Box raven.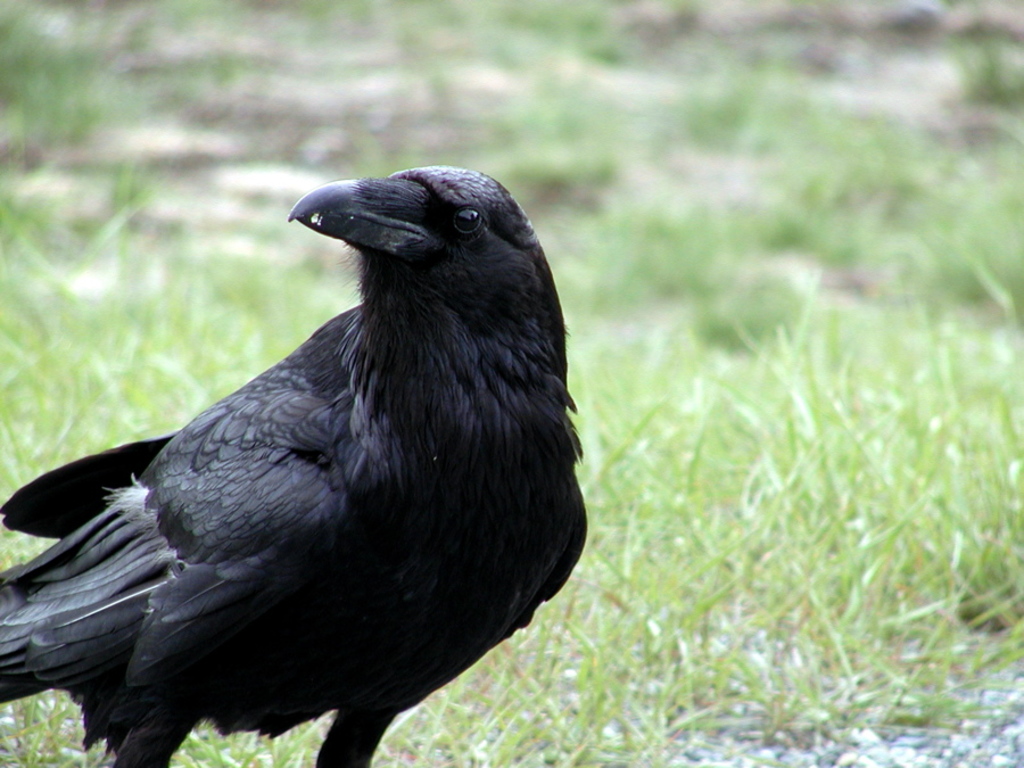
(0,179,589,767).
